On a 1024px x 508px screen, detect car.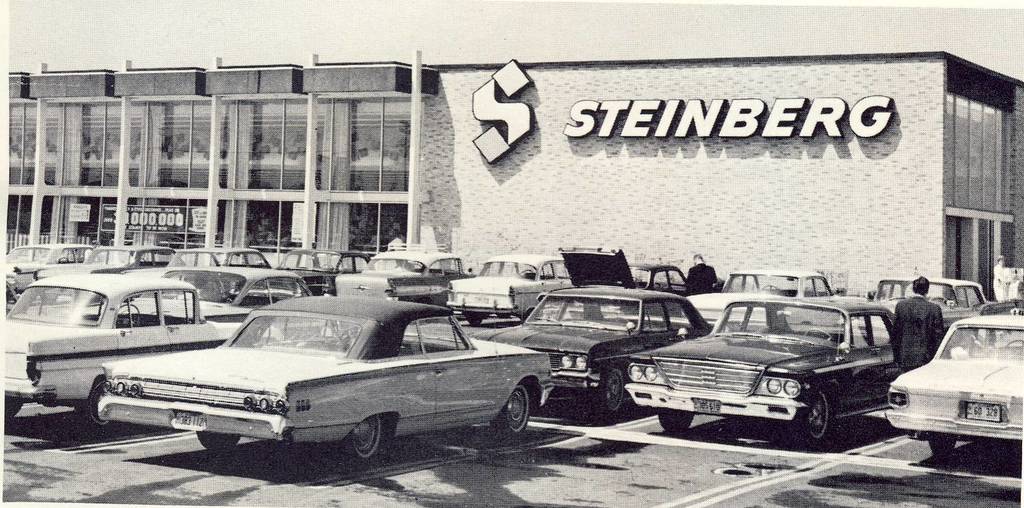
<bbox>274, 248, 371, 293</bbox>.
